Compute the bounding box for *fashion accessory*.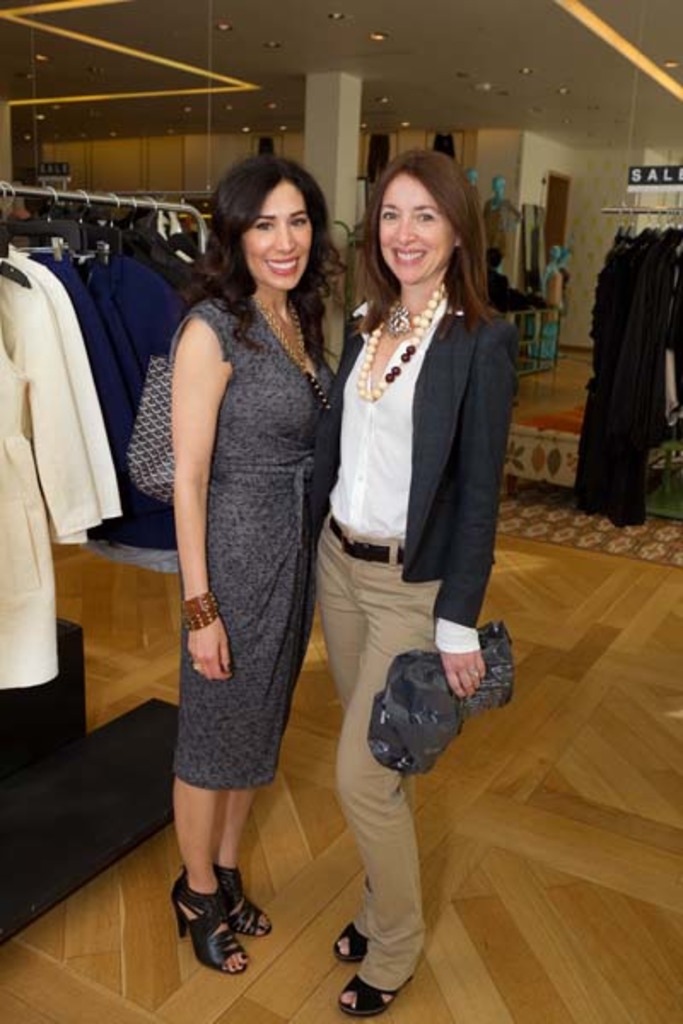
[126, 300, 237, 498].
